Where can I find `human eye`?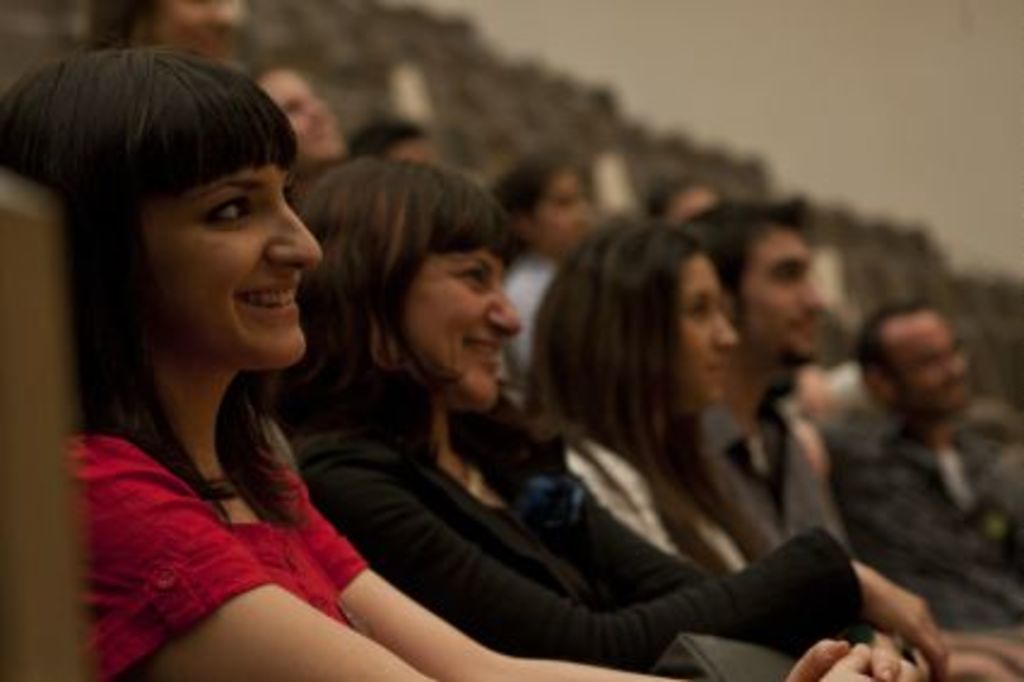
You can find it at select_region(771, 260, 798, 287).
